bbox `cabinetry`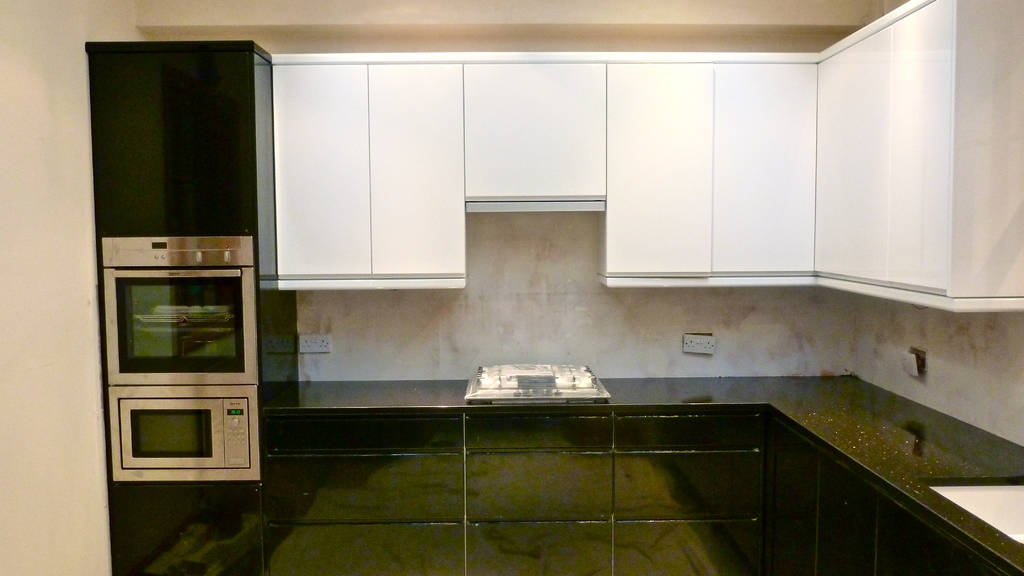
rect(461, 51, 609, 198)
